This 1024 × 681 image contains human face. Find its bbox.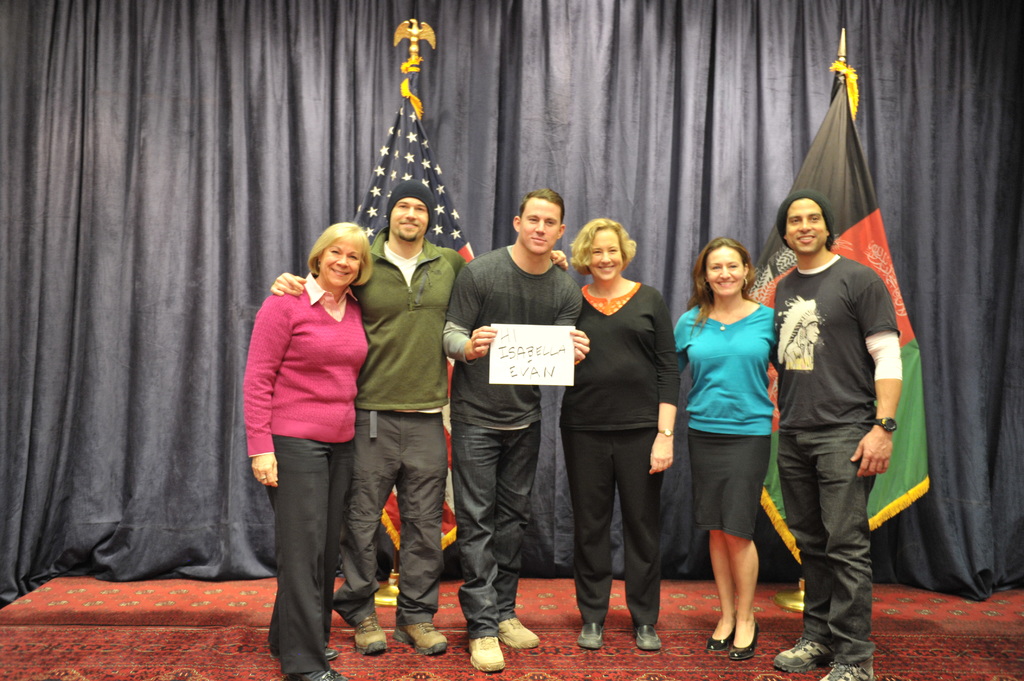
pyautogui.locateOnScreen(392, 196, 429, 241).
